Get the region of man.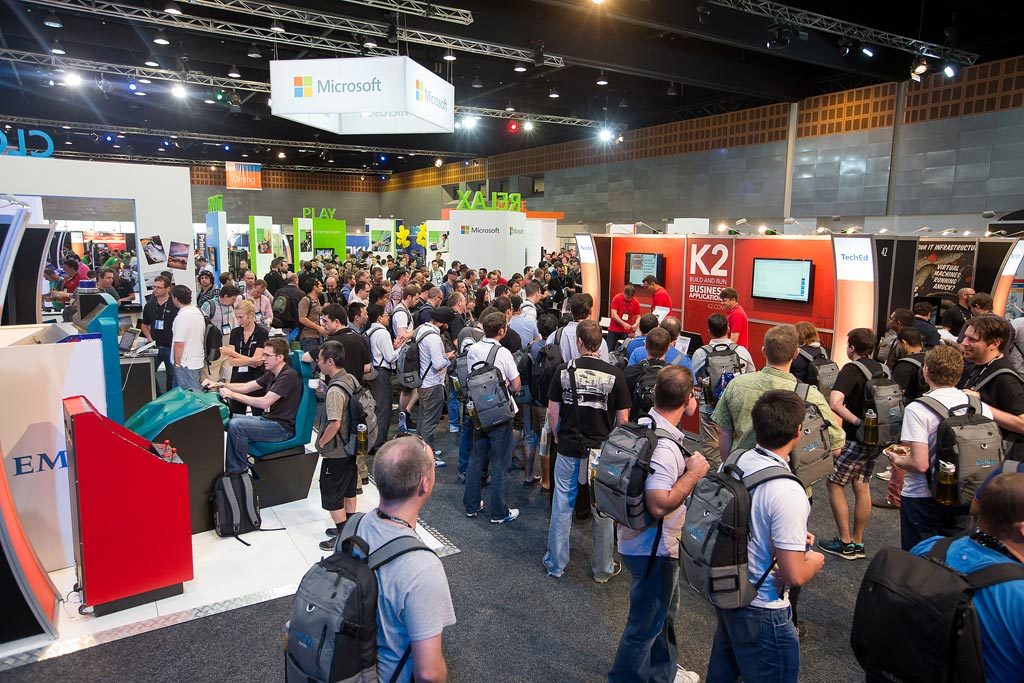
detection(302, 228, 315, 253).
